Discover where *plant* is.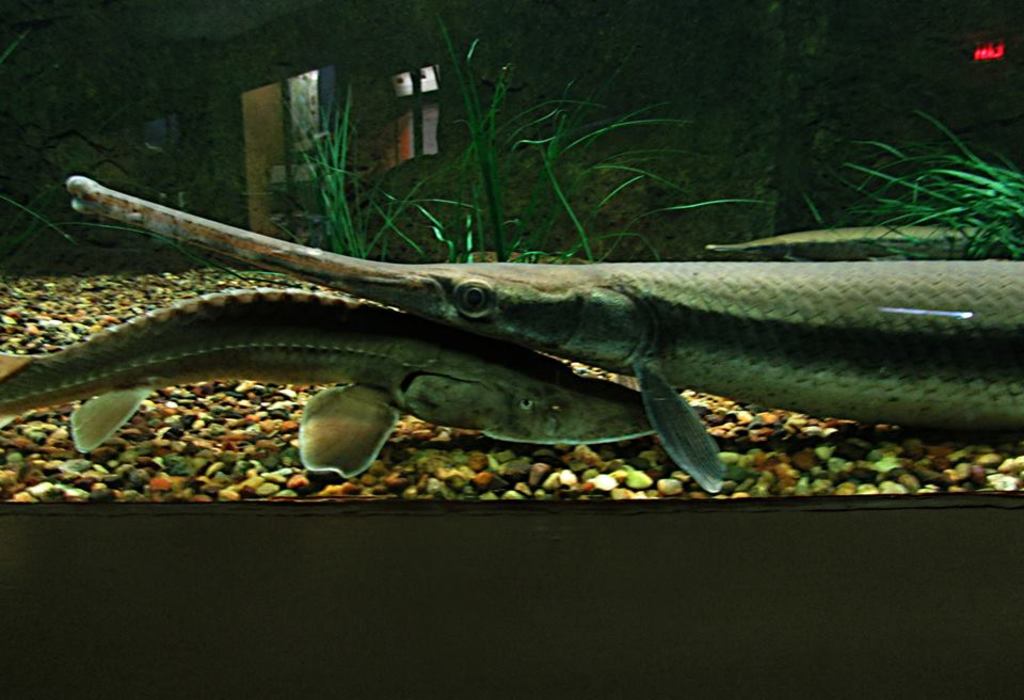
Discovered at (left=789, top=111, right=1023, bottom=262).
